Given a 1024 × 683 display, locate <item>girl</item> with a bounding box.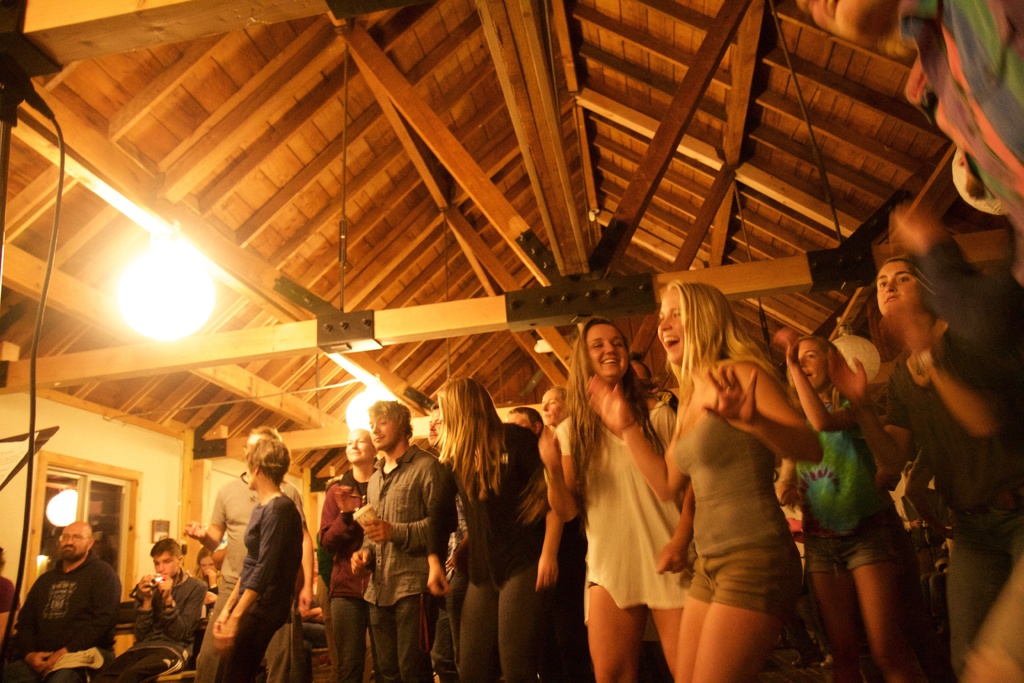
Located: 776/339/913/679.
